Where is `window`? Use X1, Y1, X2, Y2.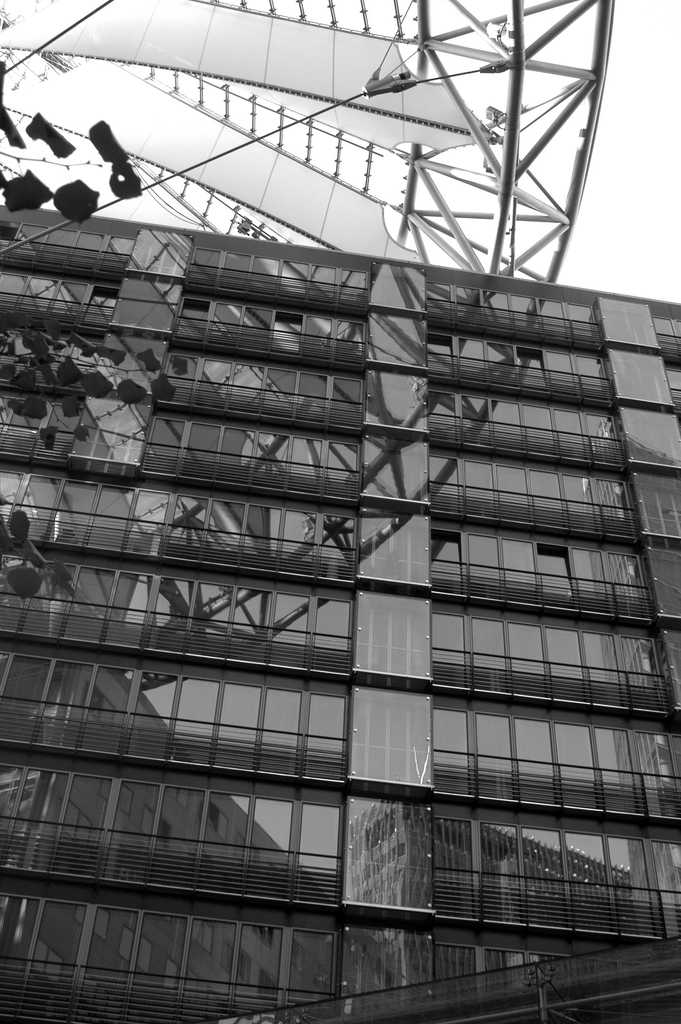
425, 279, 595, 333.
